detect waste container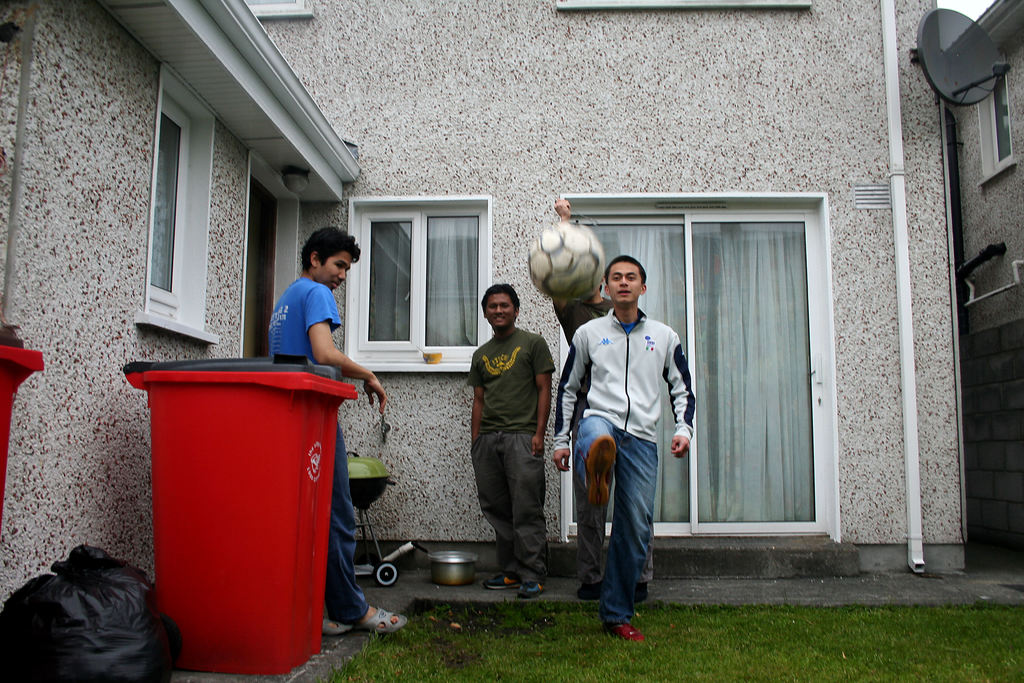
<bbox>0, 315, 47, 561</bbox>
